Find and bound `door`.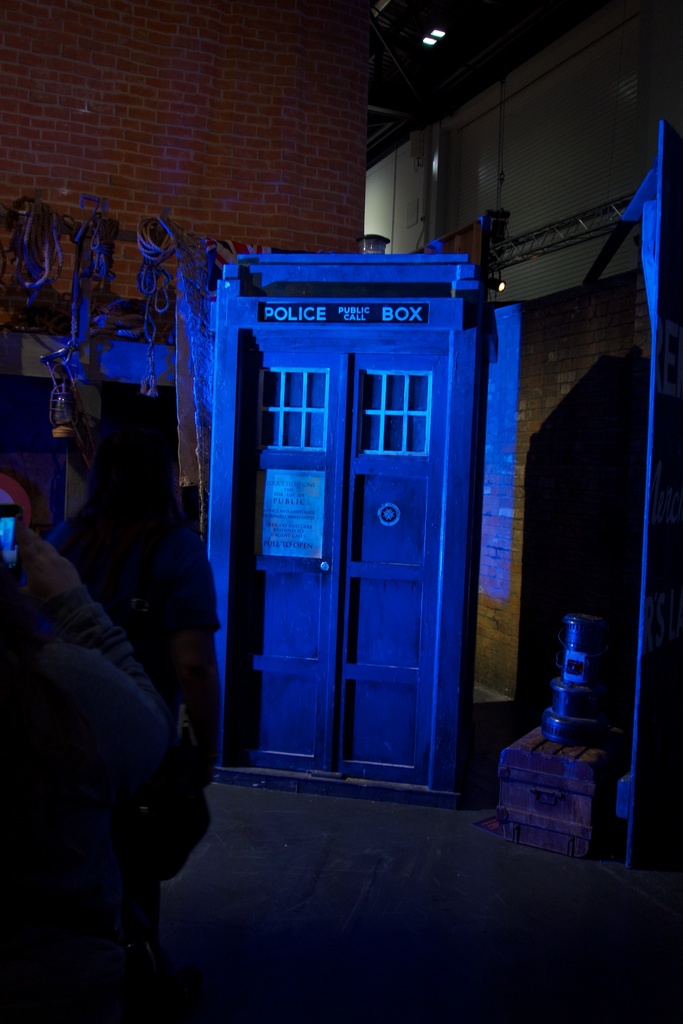
Bound: <bbox>227, 333, 336, 774</bbox>.
